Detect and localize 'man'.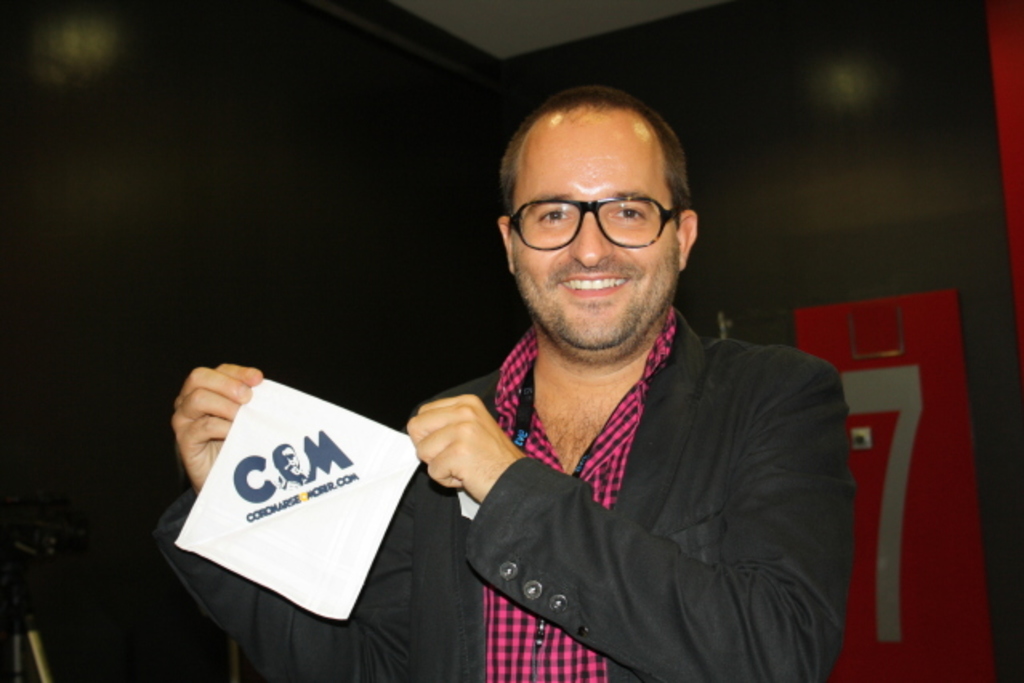
Localized at crop(147, 83, 851, 681).
